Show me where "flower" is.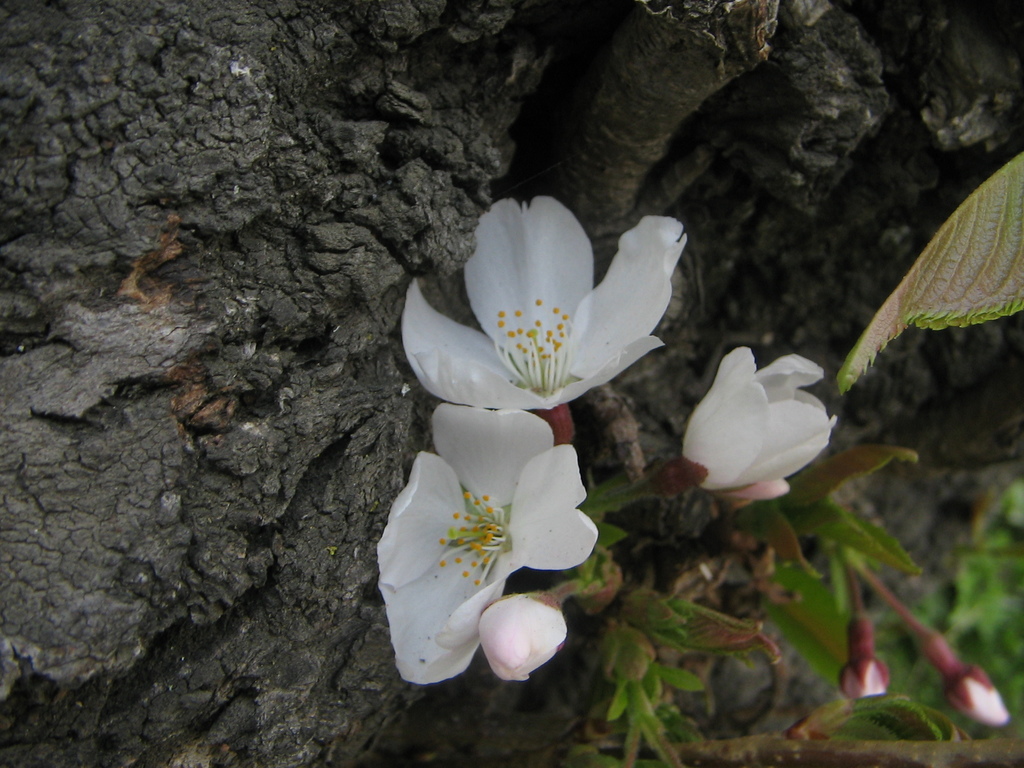
"flower" is at region(681, 352, 837, 506).
